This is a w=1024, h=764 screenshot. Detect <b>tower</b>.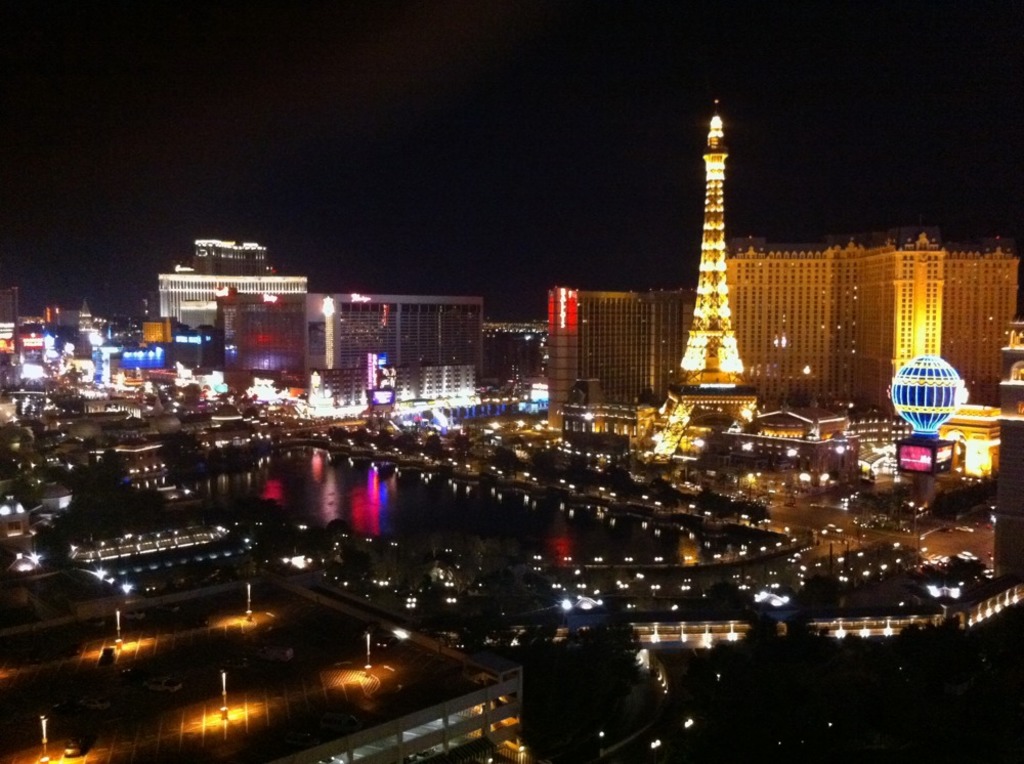
[309,288,485,366].
